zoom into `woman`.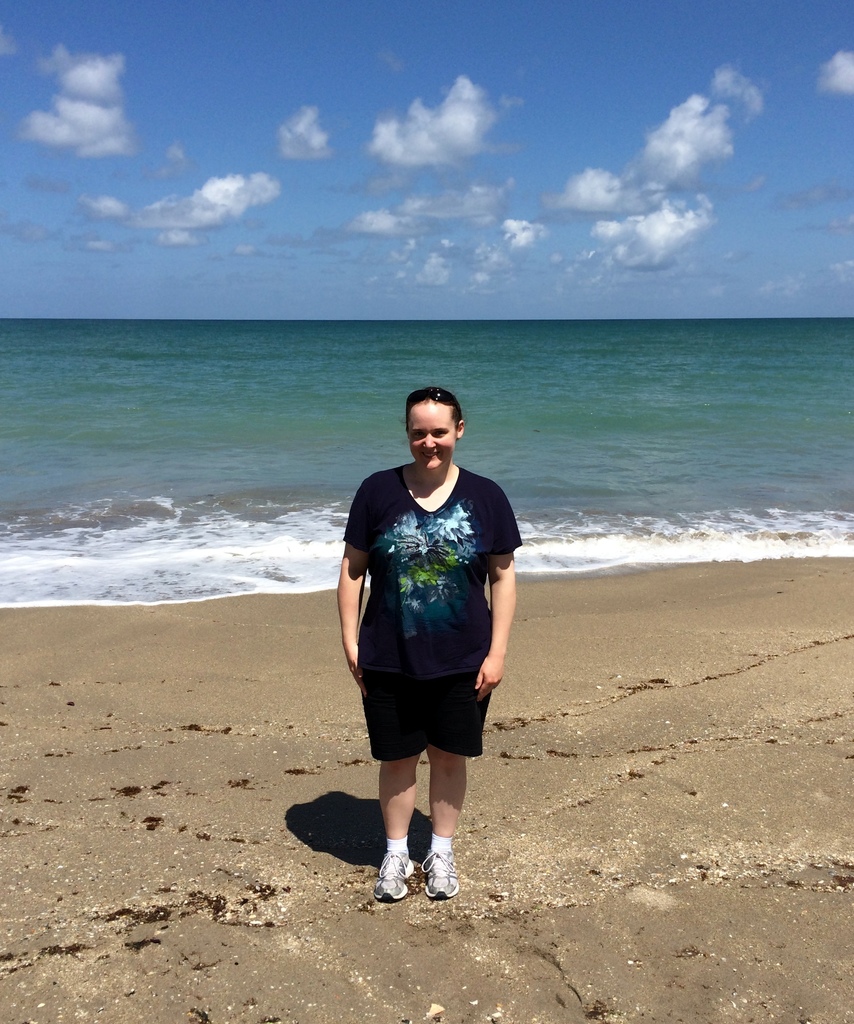
Zoom target: (x1=331, y1=403, x2=529, y2=884).
